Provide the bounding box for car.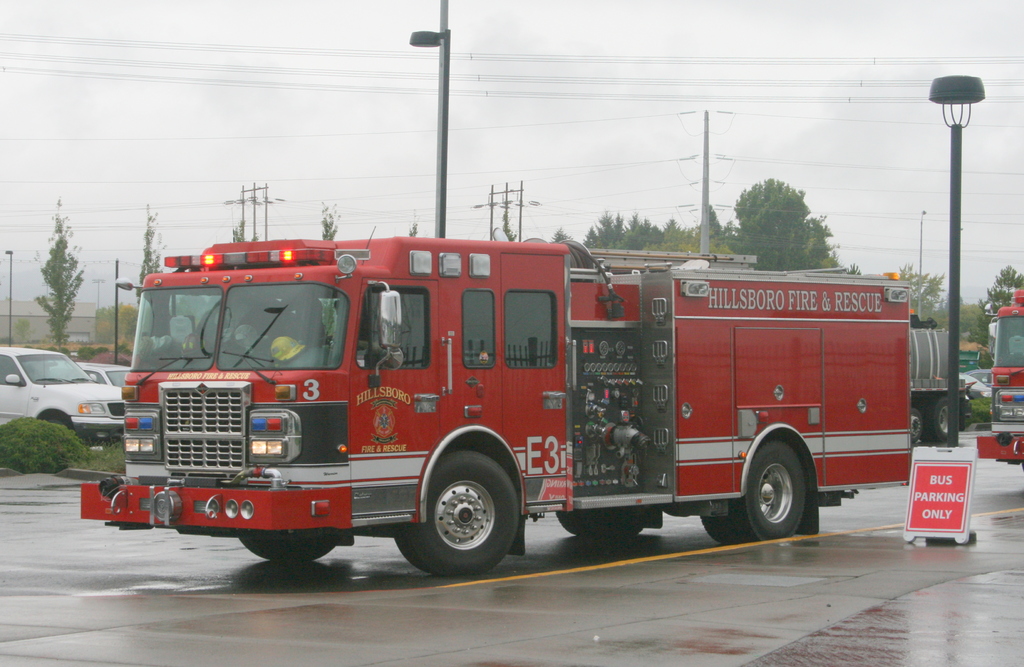
bbox=[960, 369, 993, 403].
